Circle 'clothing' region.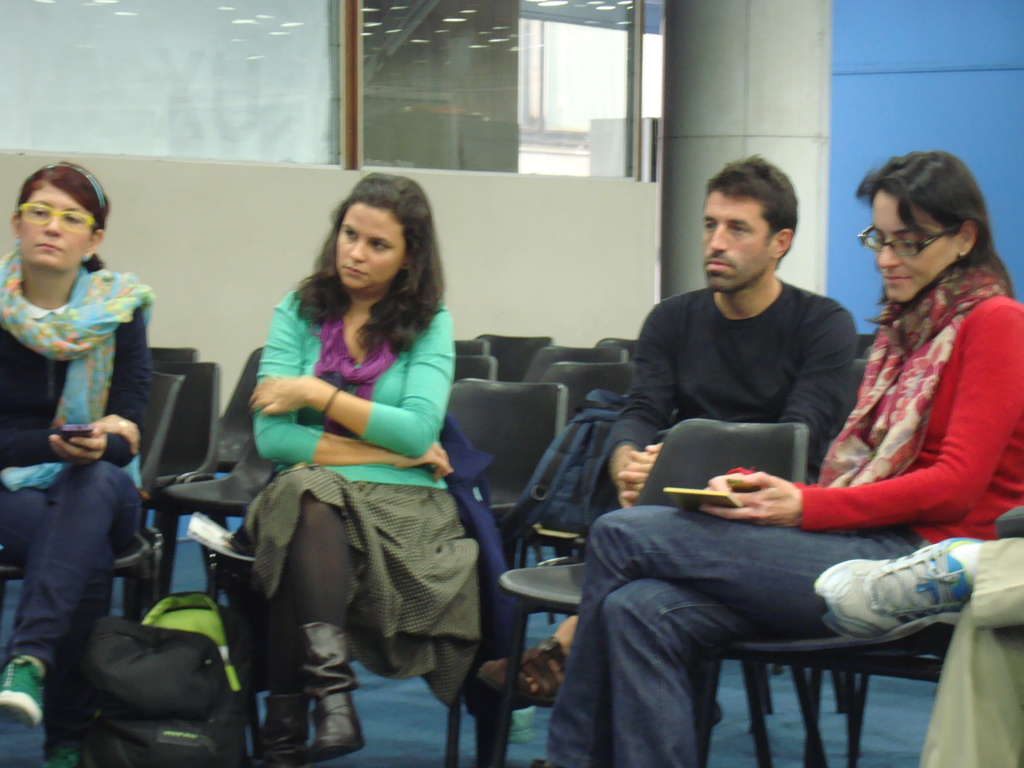
Region: box=[540, 262, 1023, 767].
